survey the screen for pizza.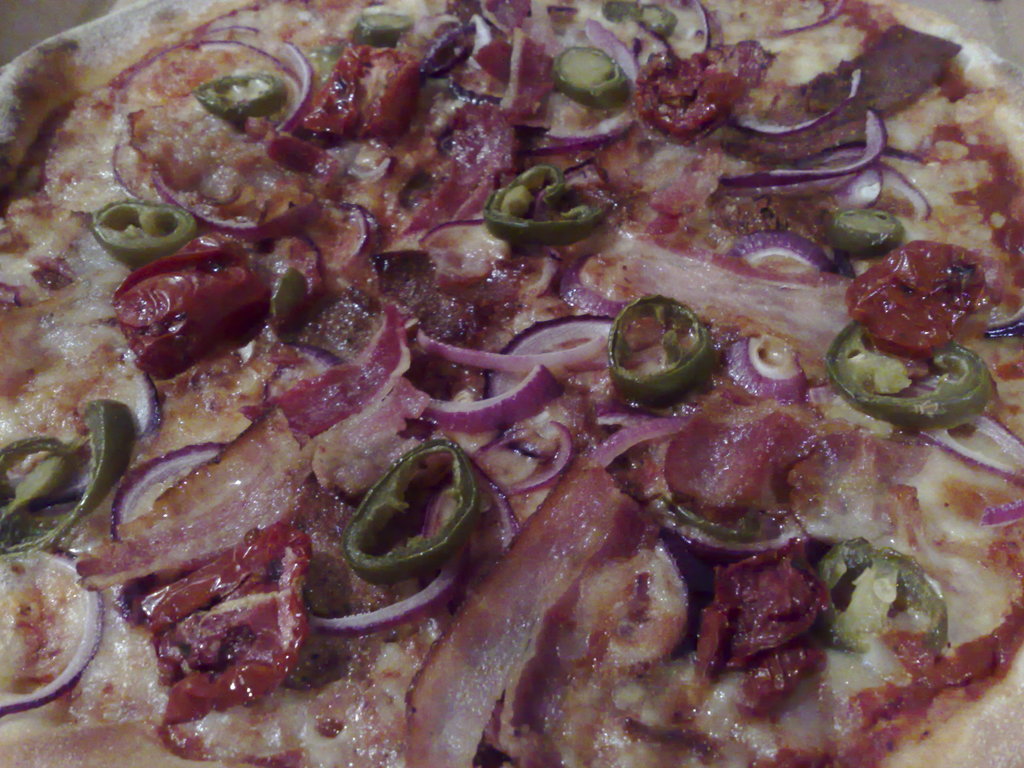
Survey found: <box>1,0,1023,760</box>.
